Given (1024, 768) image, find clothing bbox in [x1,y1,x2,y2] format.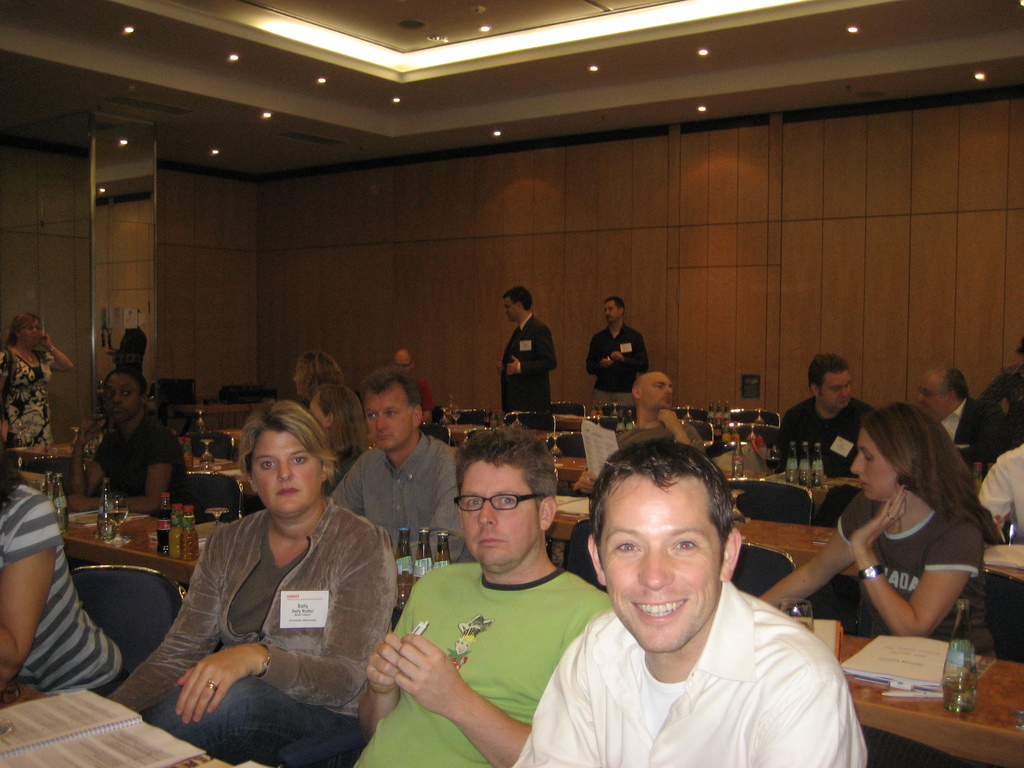
[921,388,1005,445].
